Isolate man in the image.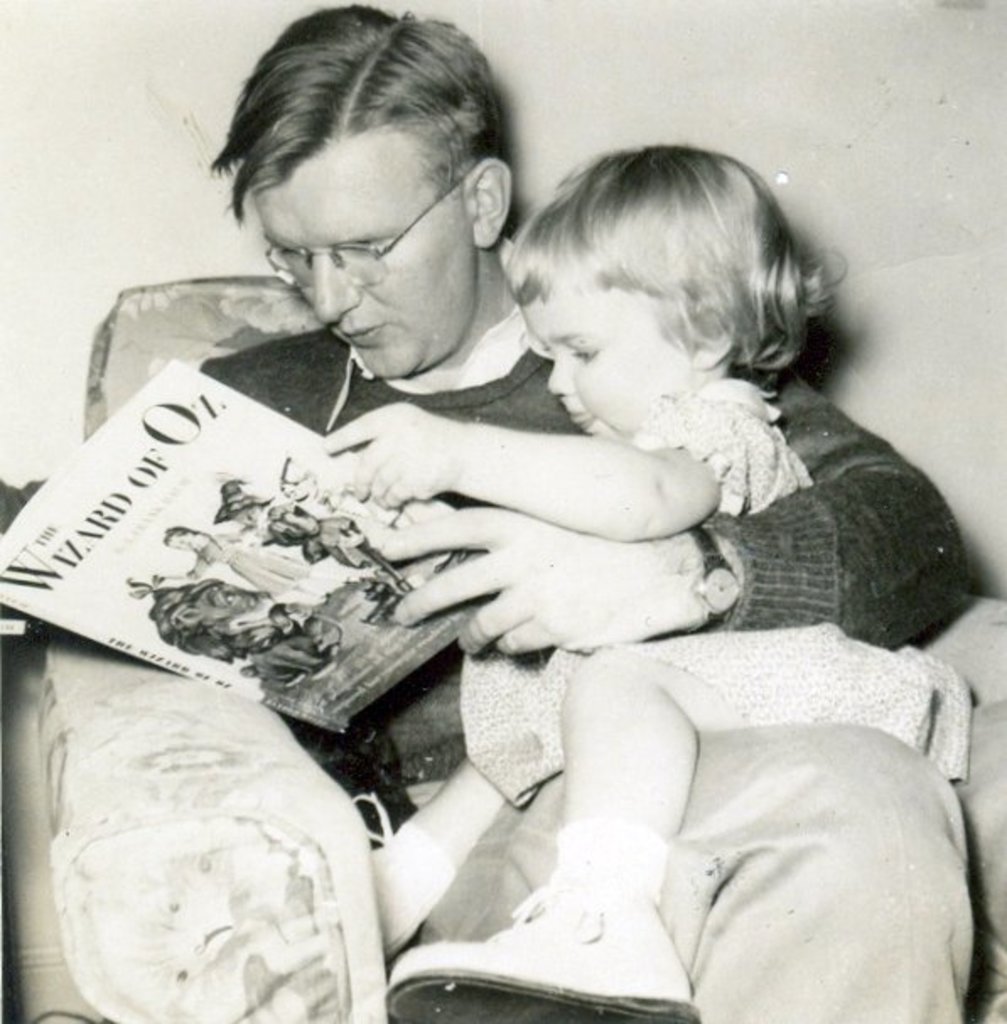
Isolated region: 0 3 972 1022.
